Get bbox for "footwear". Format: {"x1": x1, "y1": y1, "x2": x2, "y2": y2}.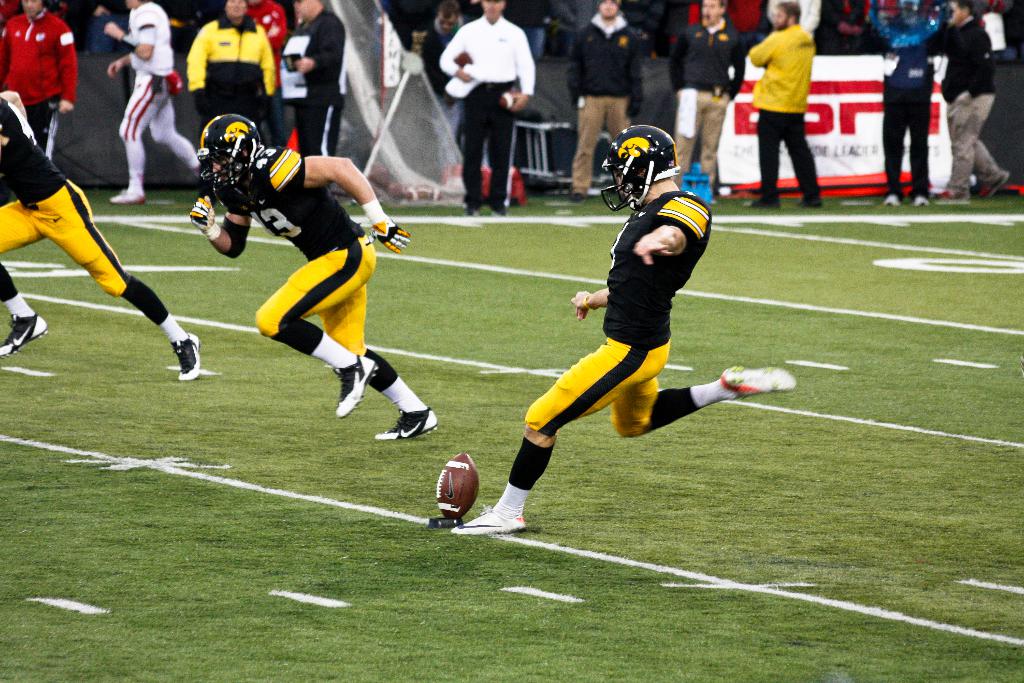
{"x1": 567, "y1": 189, "x2": 588, "y2": 204}.
